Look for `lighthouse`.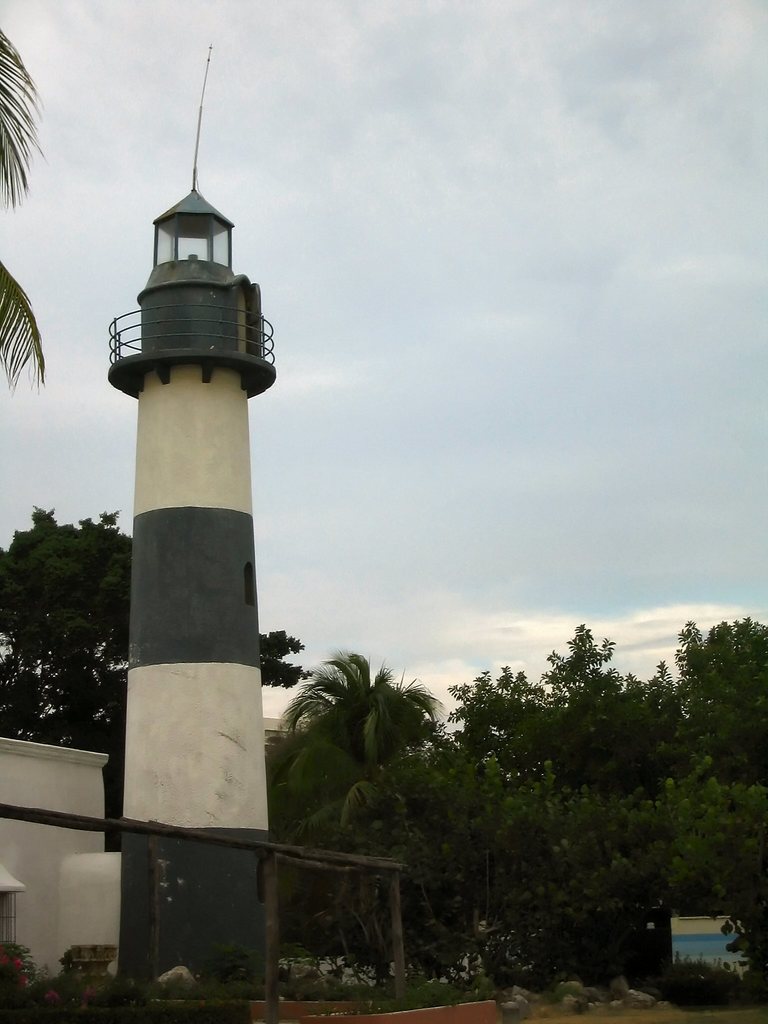
Found: select_region(104, 41, 273, 1004).
